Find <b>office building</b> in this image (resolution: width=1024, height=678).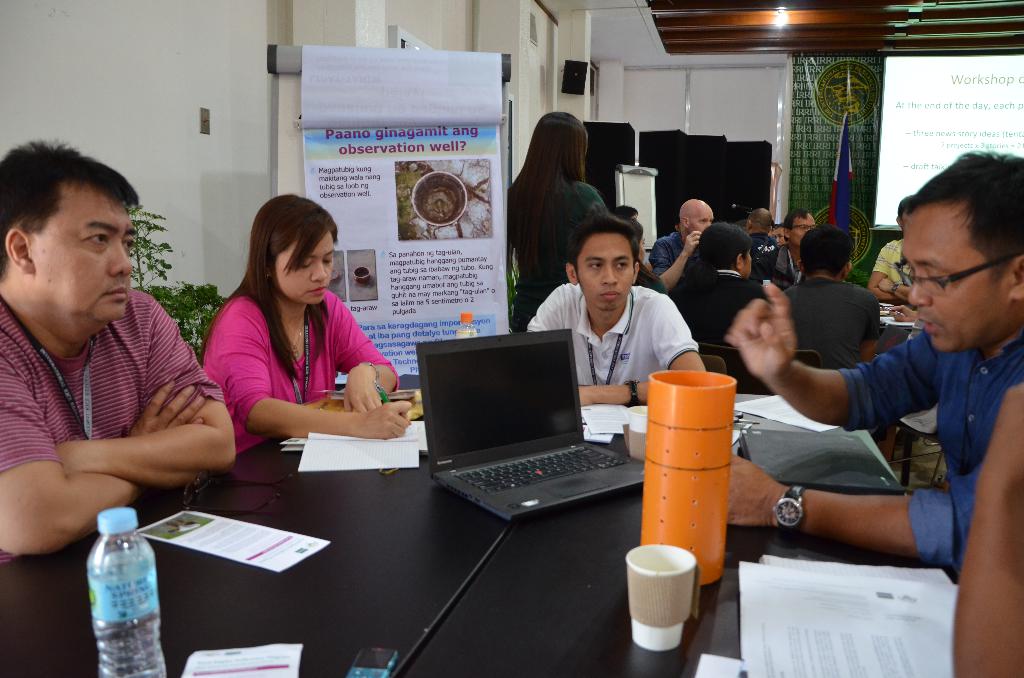
0, 47, 880, 677.
